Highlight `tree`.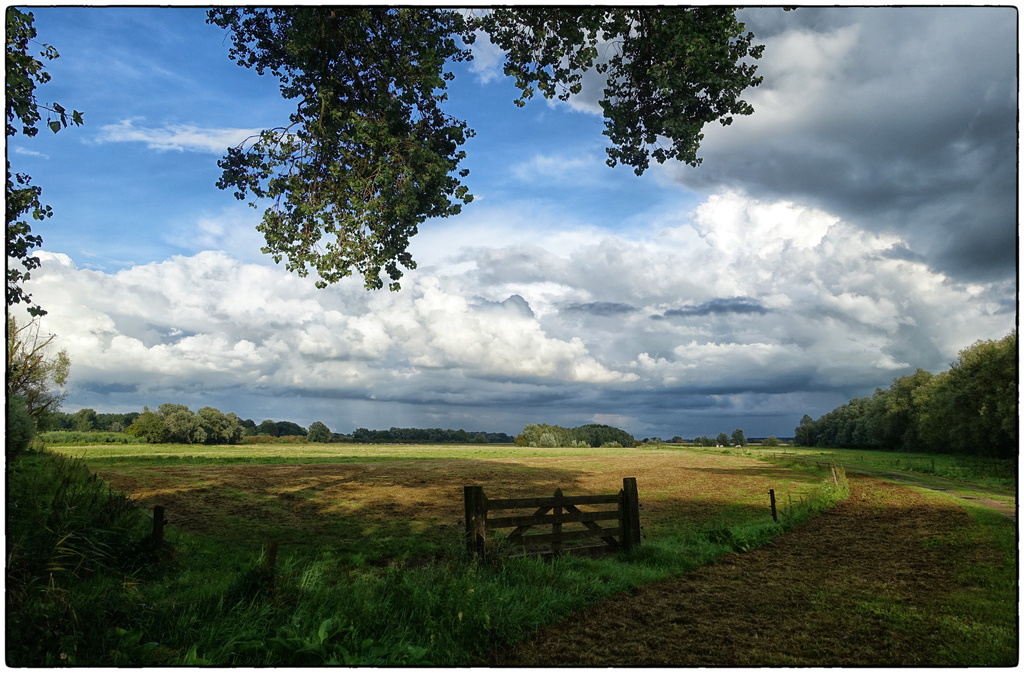
Highlighted region: [123,398,244,447].
